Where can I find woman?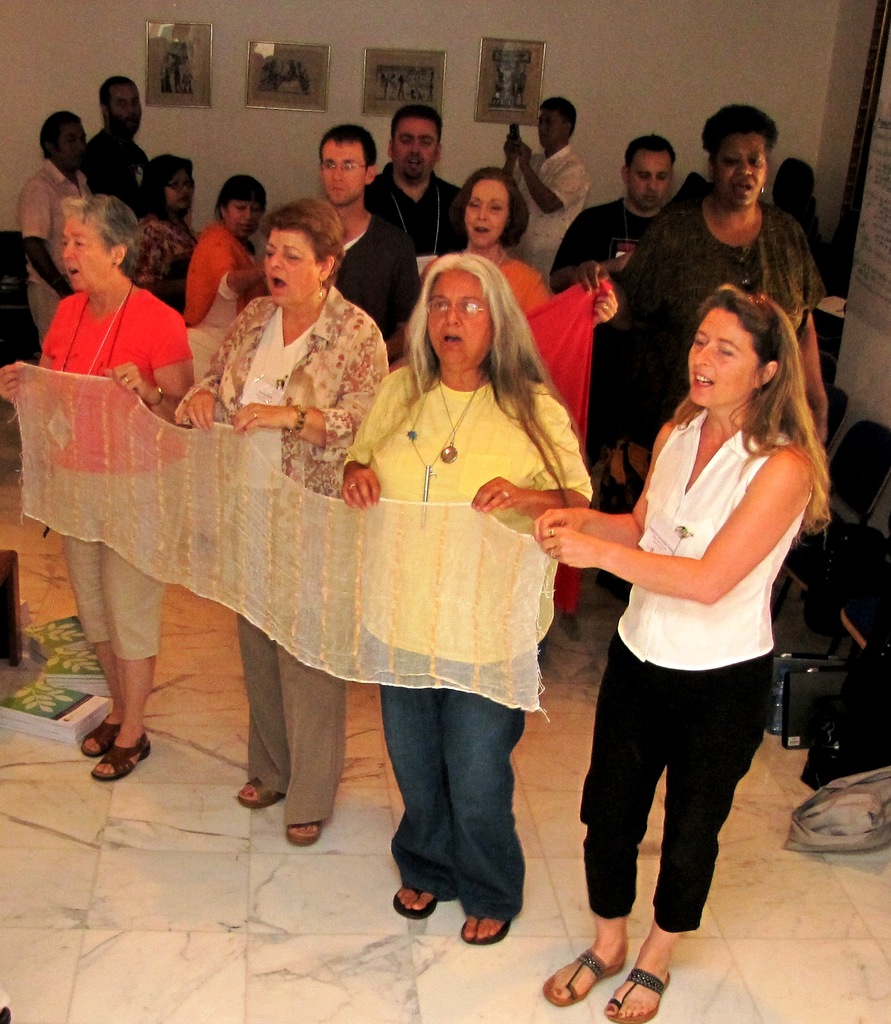
You can find it at box(422, 168, 616, 319).
